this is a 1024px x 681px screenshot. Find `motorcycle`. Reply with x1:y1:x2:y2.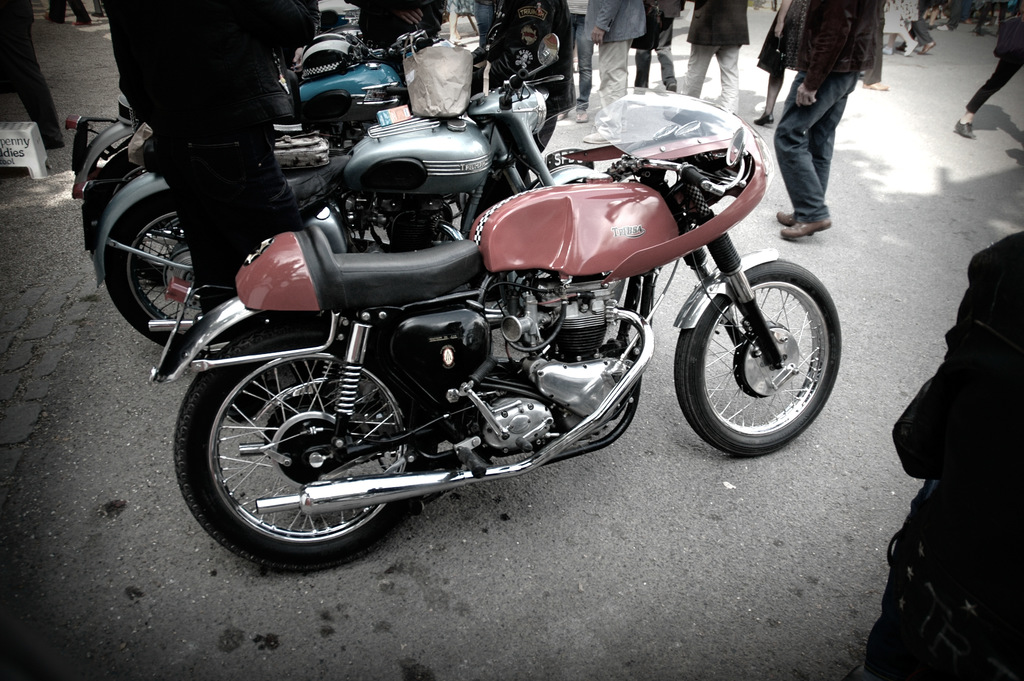
285:29:368:72.
